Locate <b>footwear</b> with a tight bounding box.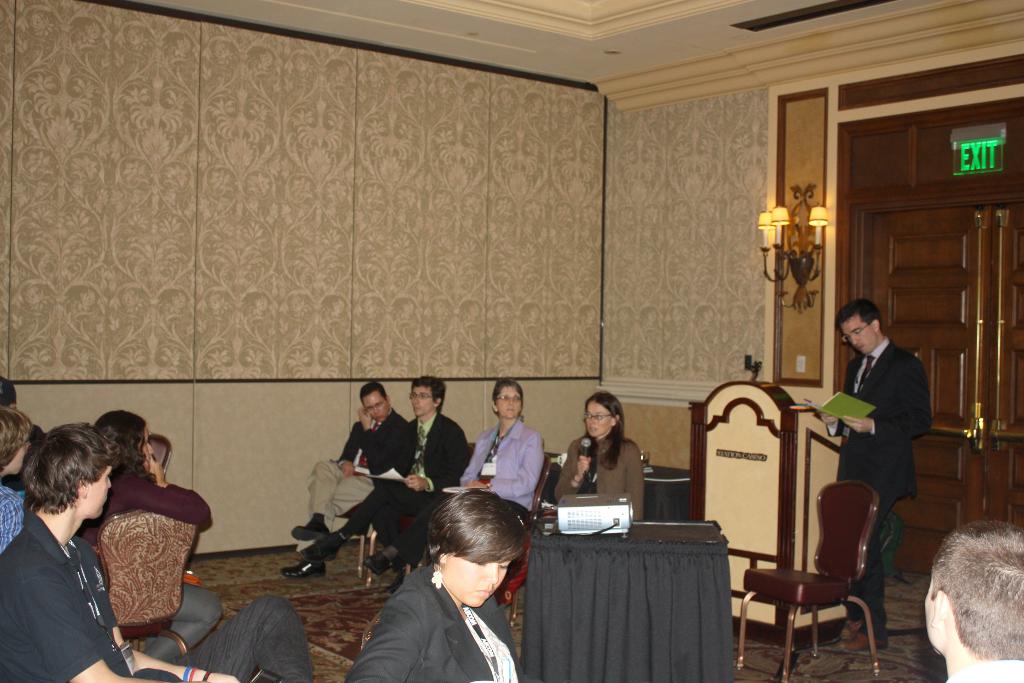
box(837, 614, 863, 637).
